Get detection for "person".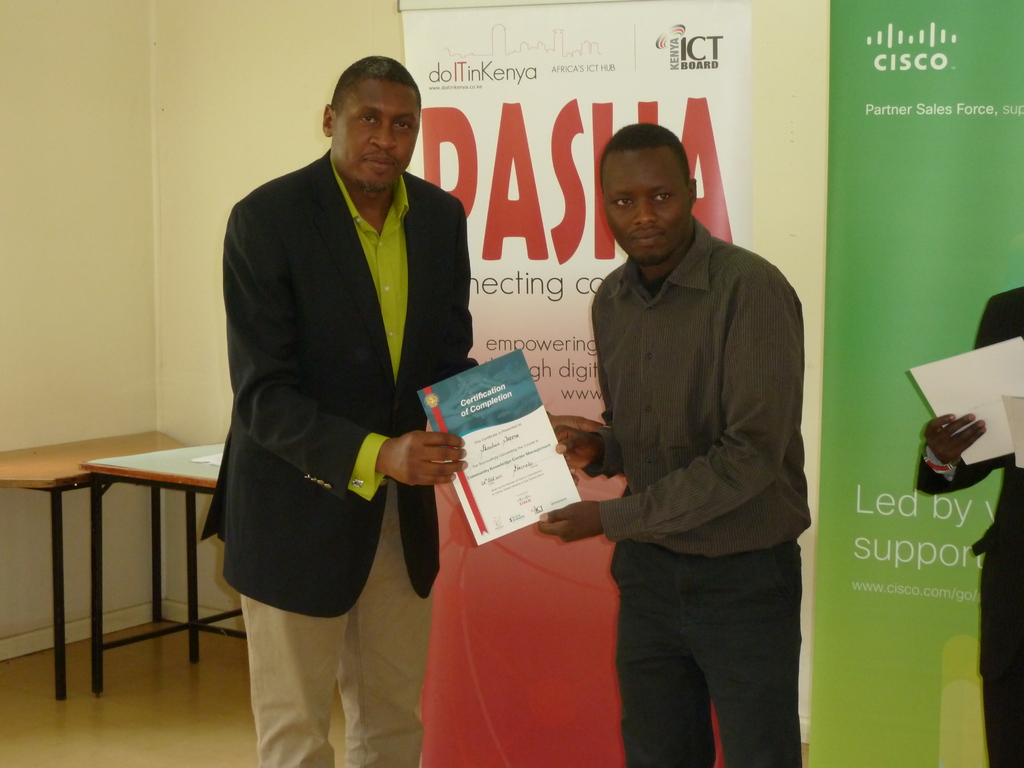
Detection: x1=218 y1=47 x2=484 y2=767.
